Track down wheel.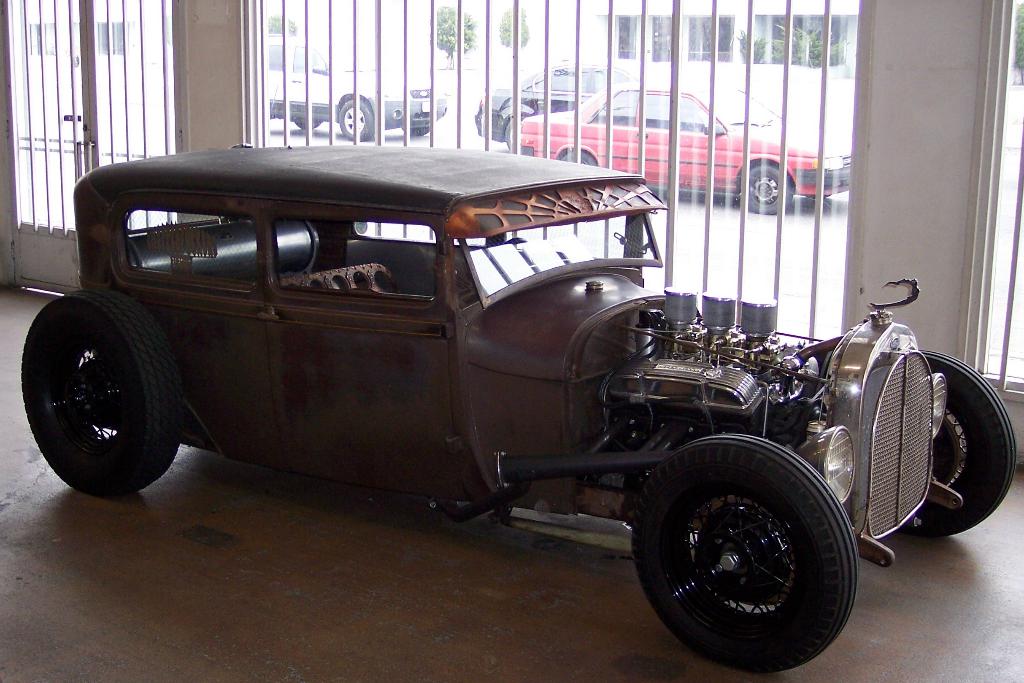
Tracked to 291:115:323:134.
